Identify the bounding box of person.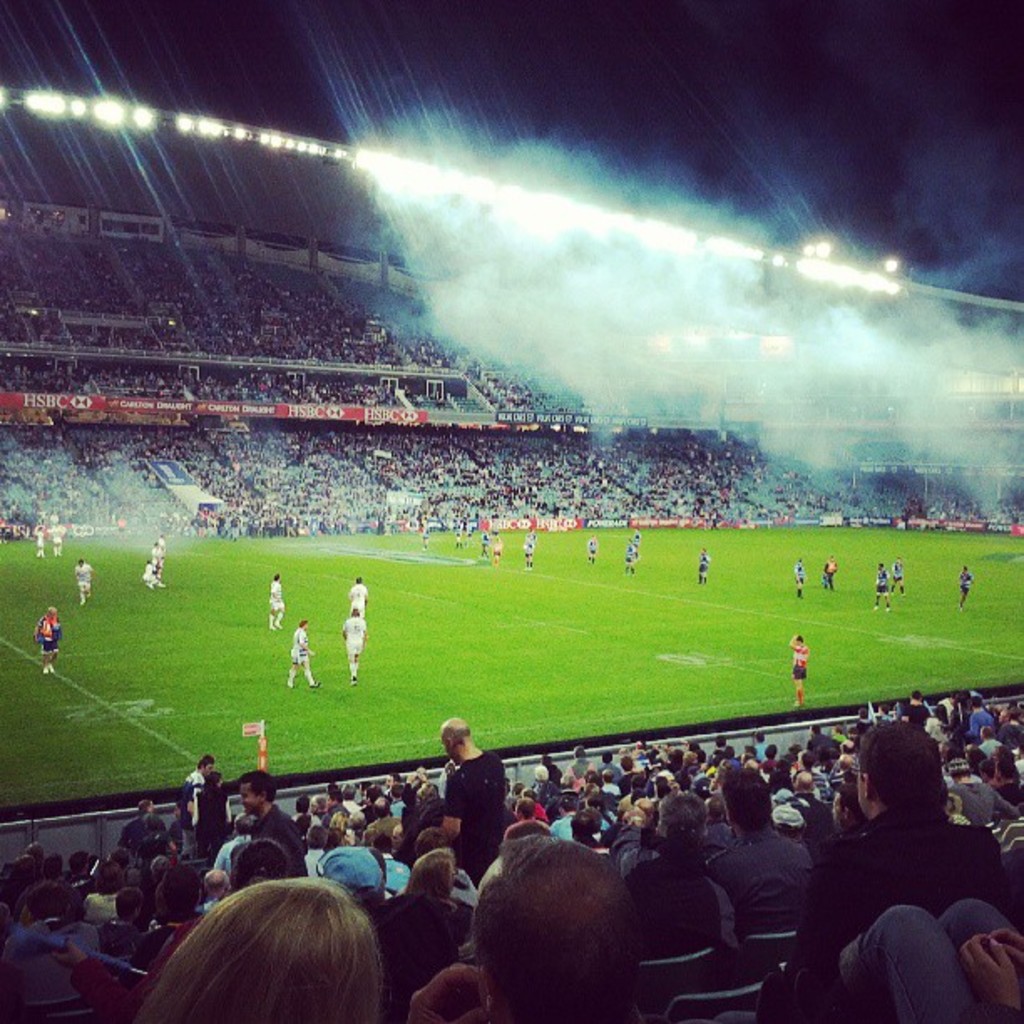
<box>35,612,64,678</box>.
